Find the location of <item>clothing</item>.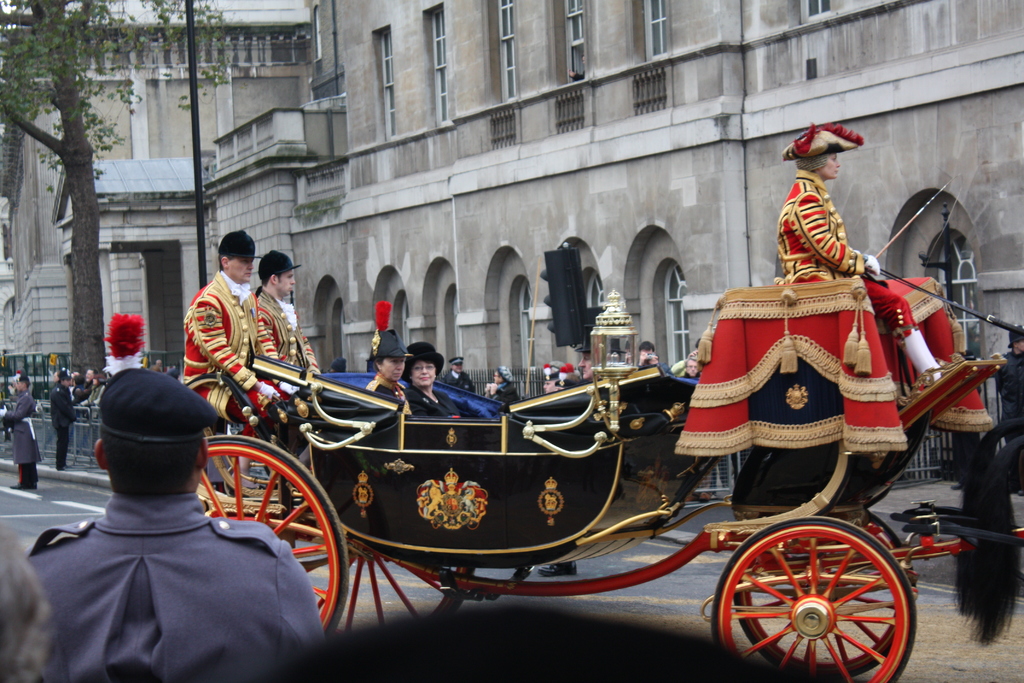
Location: <box>367,366,410,407</box>.
